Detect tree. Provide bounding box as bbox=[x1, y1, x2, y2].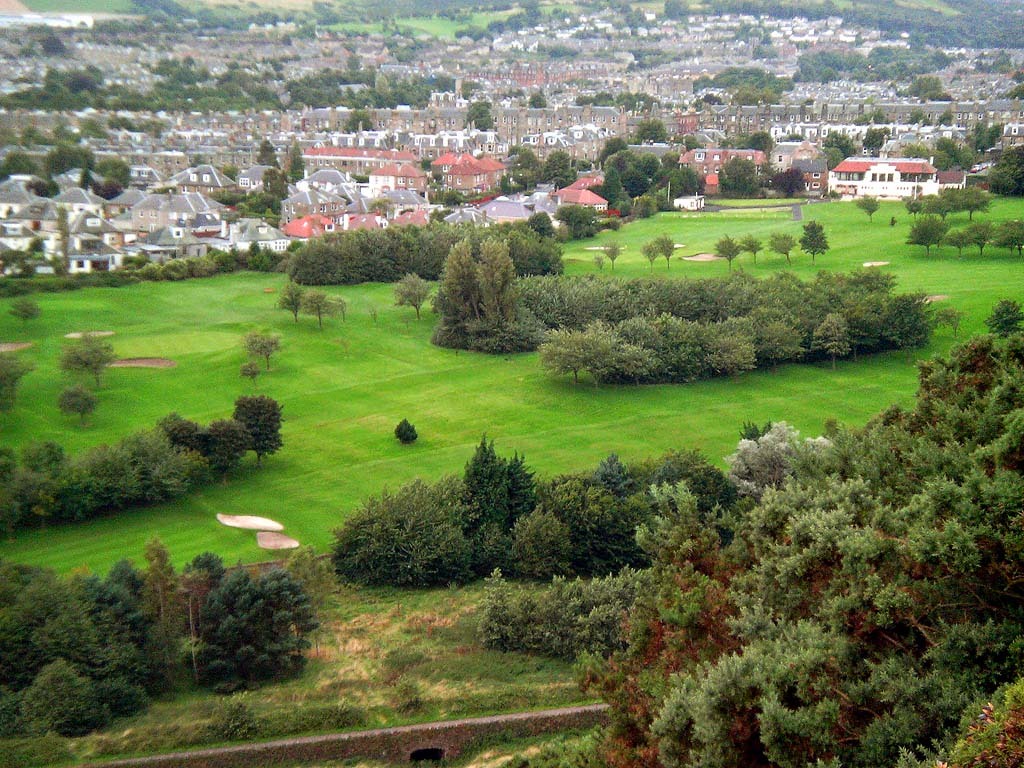
bbox=[720, 233, 736, 273].
